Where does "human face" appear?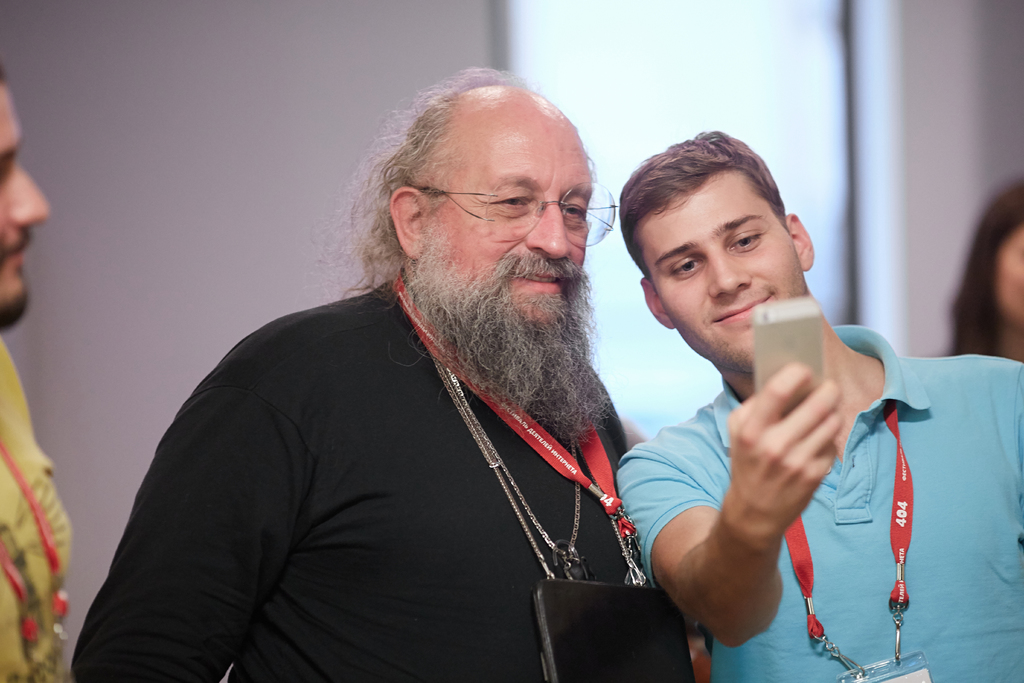
Appears at BBox(0, 69, 47, 338).
